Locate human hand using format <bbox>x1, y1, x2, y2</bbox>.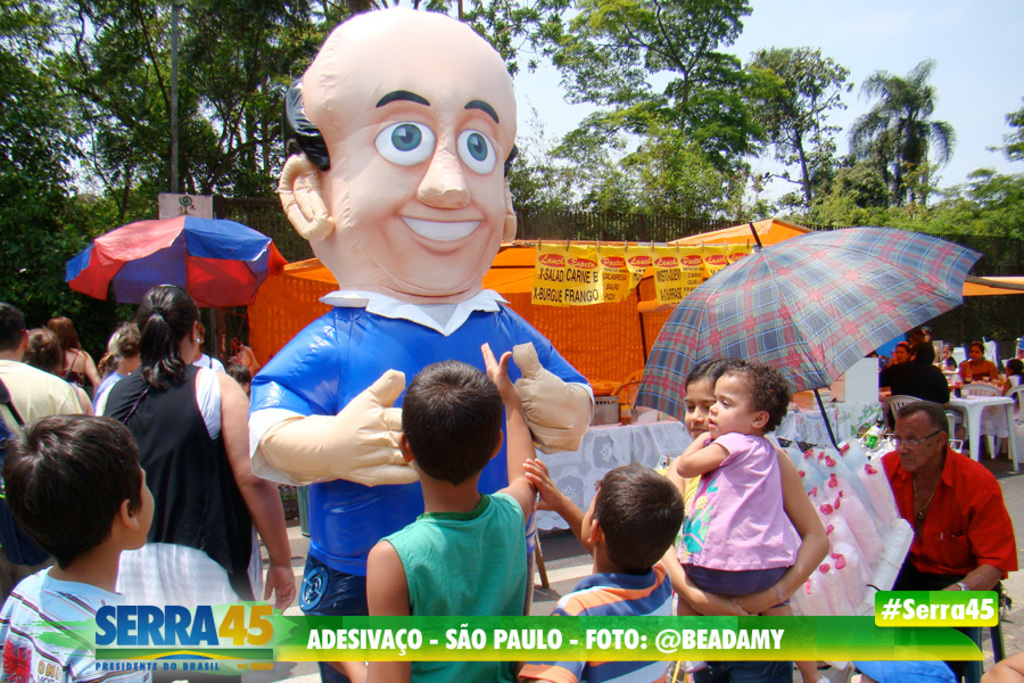
<bbox>262, 563, 298, 614</bbox>.
